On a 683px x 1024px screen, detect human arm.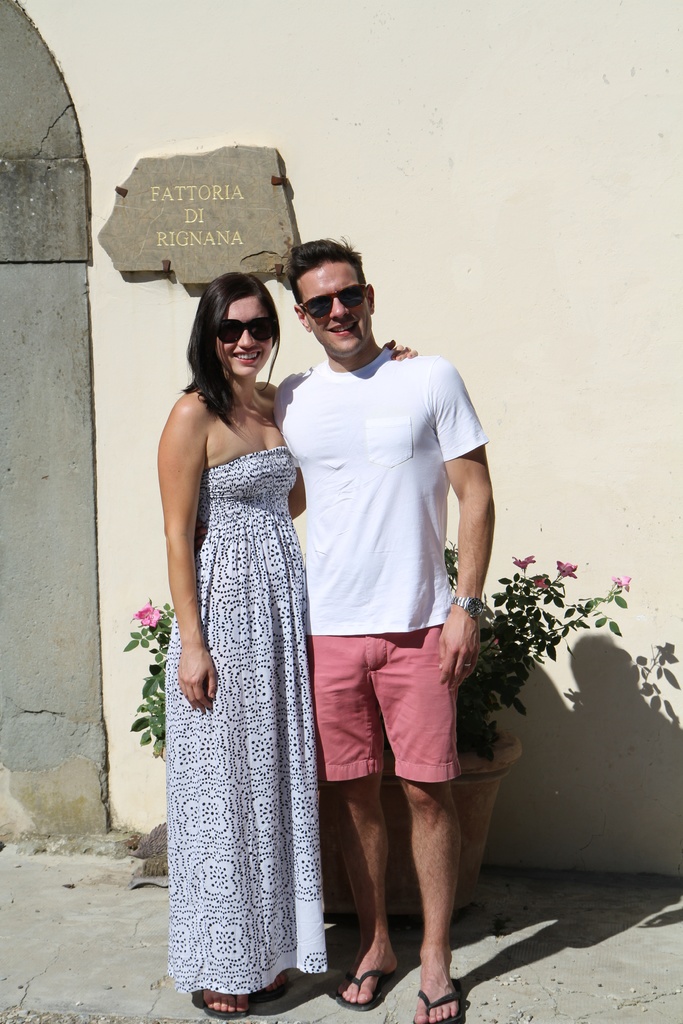
pyautogui.locateOnScreen(436, 397, 508, 652).
